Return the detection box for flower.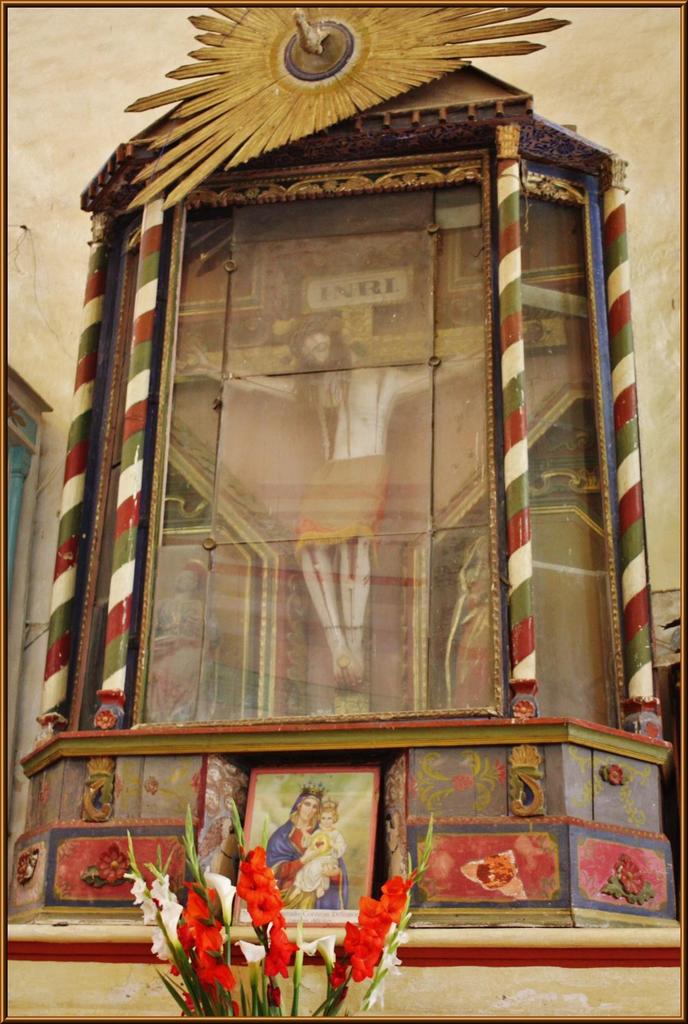
bbox=[40, 781, 49, 808].
